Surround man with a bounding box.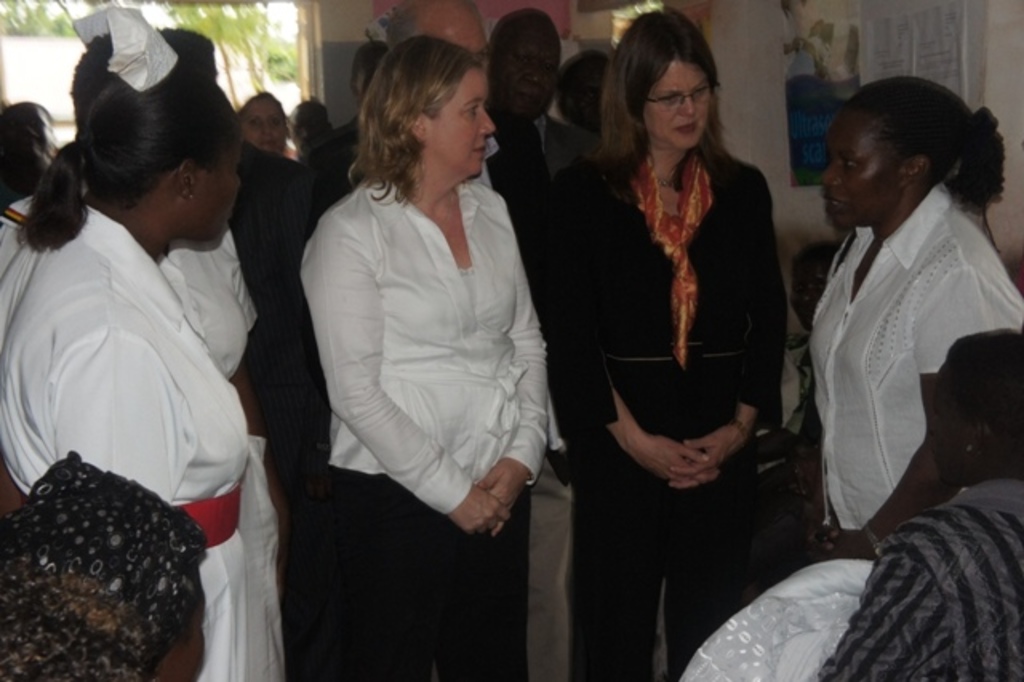
bbox=[307, 0, 554, 240].
